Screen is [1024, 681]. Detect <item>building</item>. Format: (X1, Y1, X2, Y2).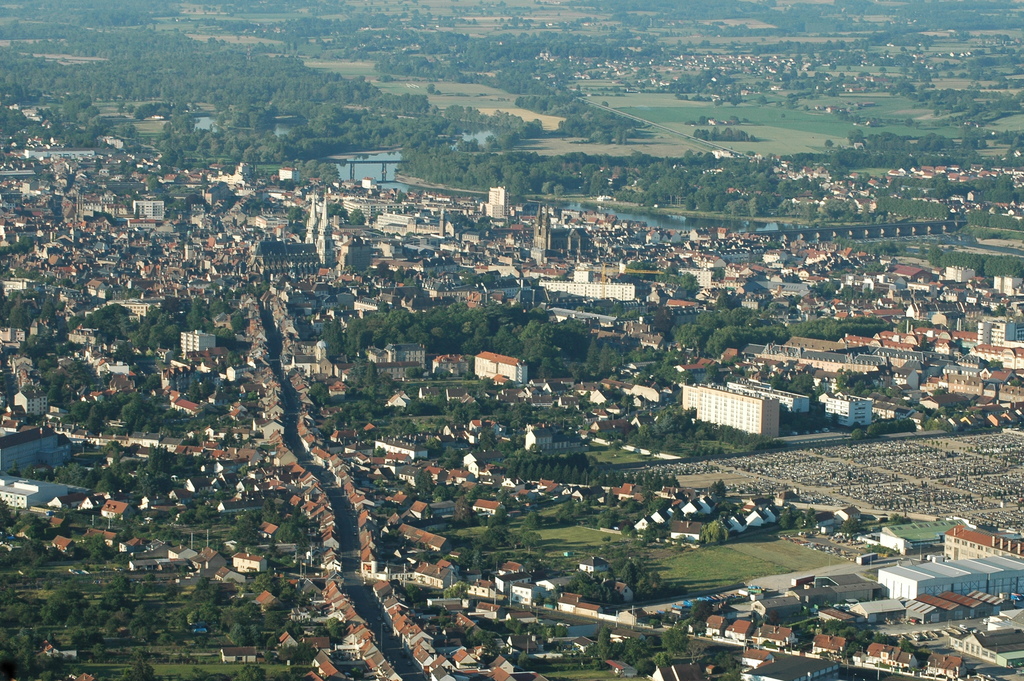
(681, 381, 778, 438).
